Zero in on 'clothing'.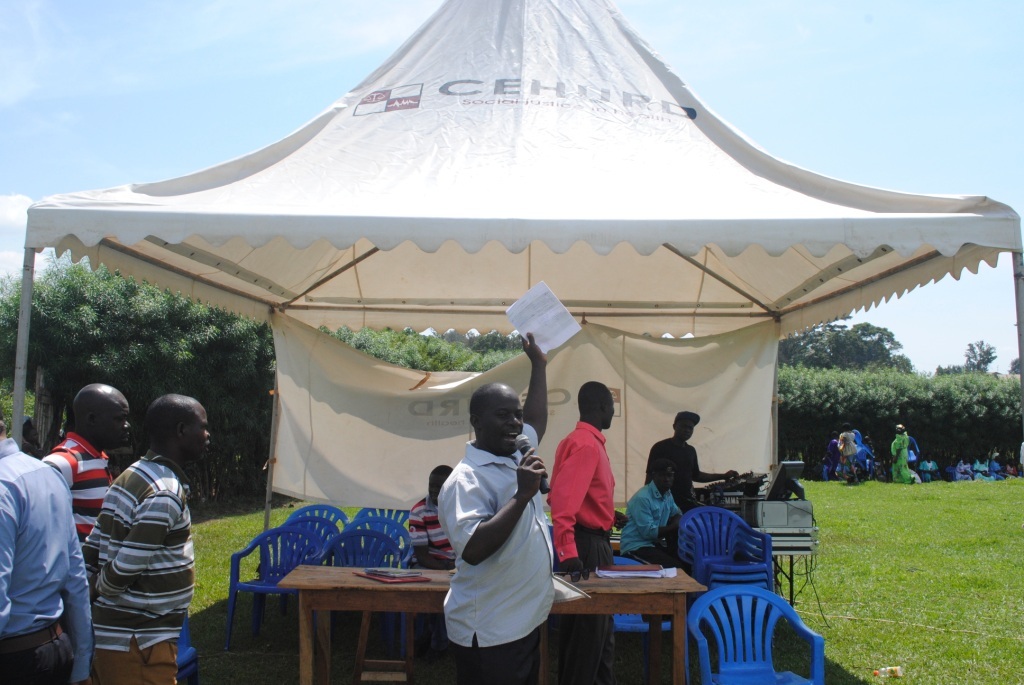
Zeroed in: box=[646, 434, 701, 507].
